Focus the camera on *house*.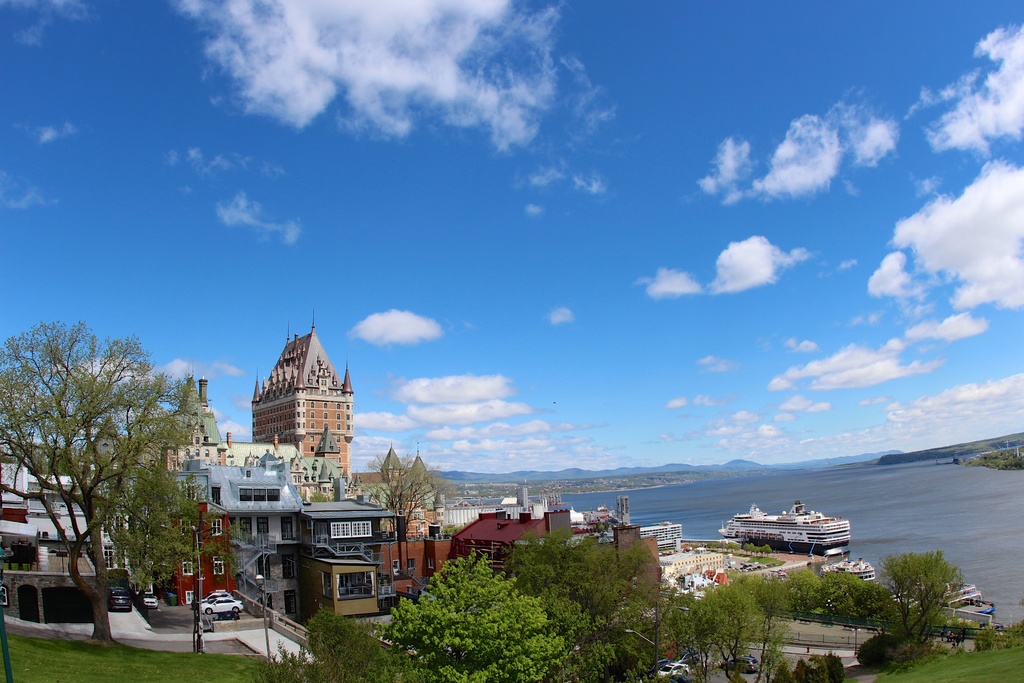
Focus region: box=[373, 434, 449, 532].
